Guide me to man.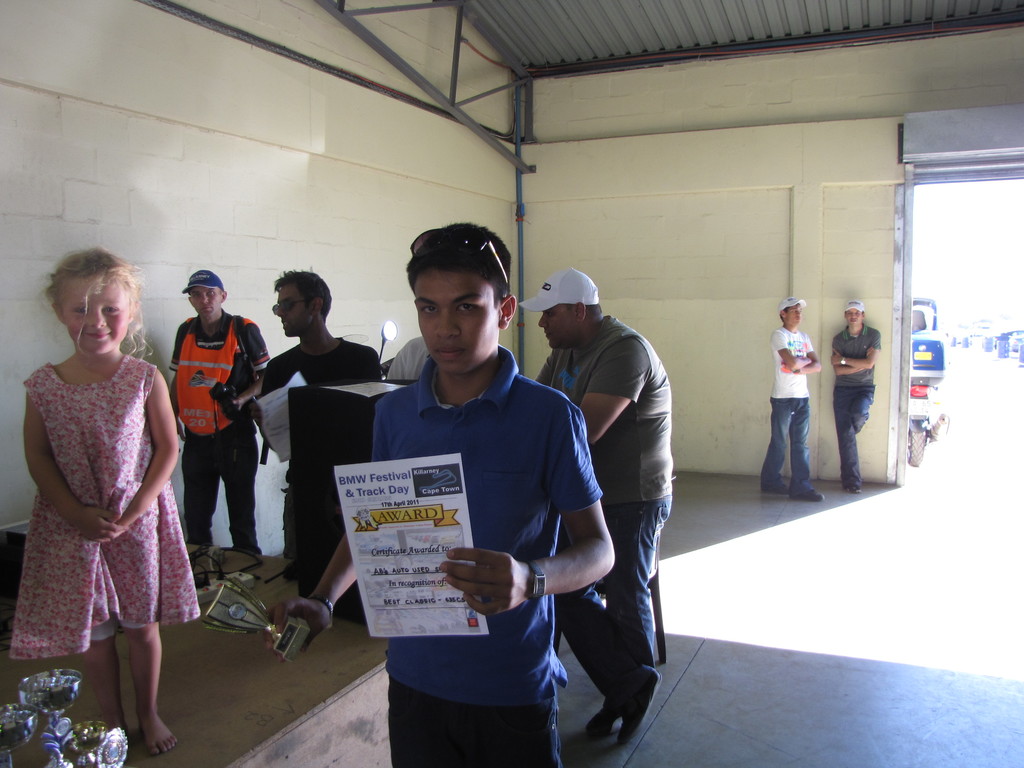
Guidance: (left=515, top=259, right=677, bottom=746).
